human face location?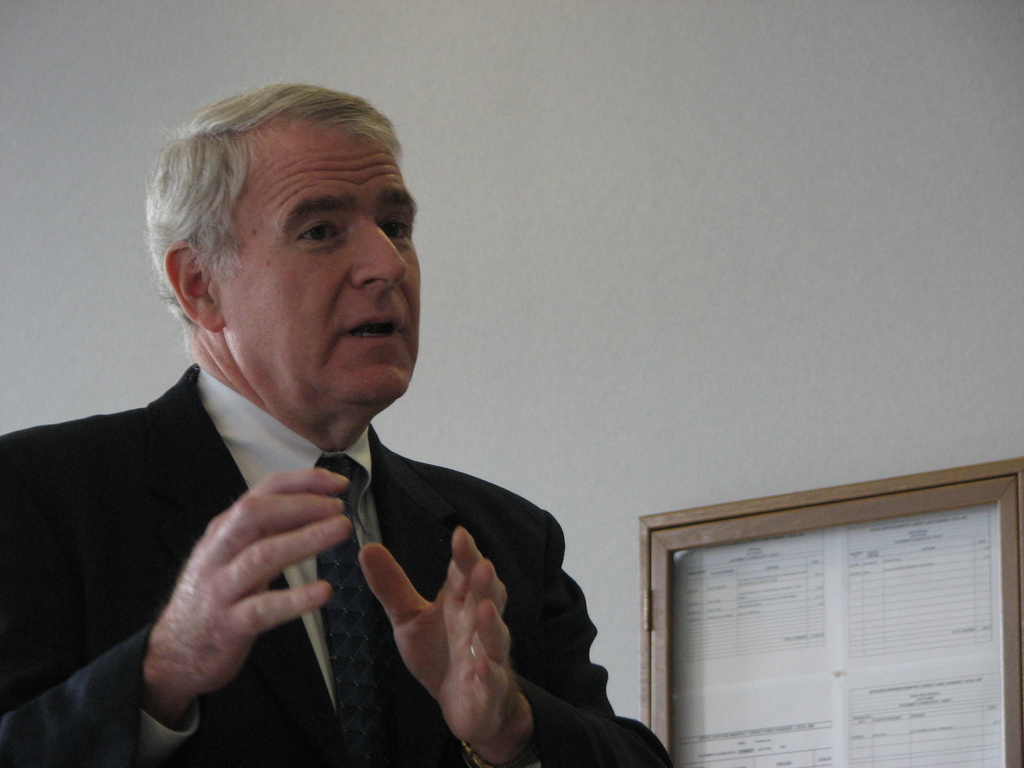
crop(209, 119, 419, 399)
